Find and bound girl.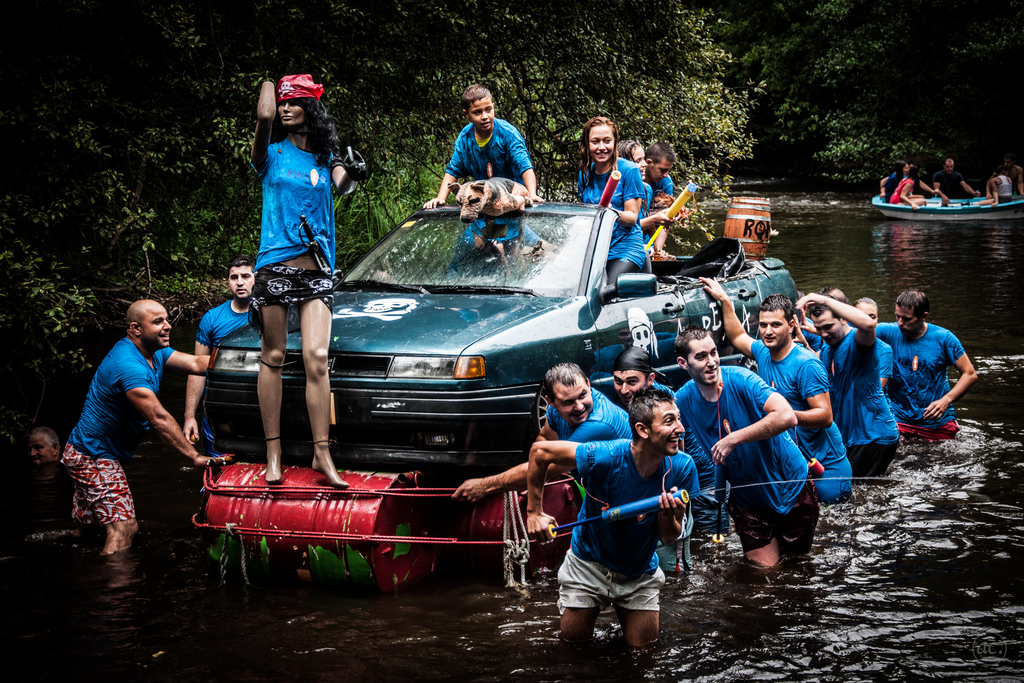
Bound: [left=244, top=71, right=362, bottom=495].
